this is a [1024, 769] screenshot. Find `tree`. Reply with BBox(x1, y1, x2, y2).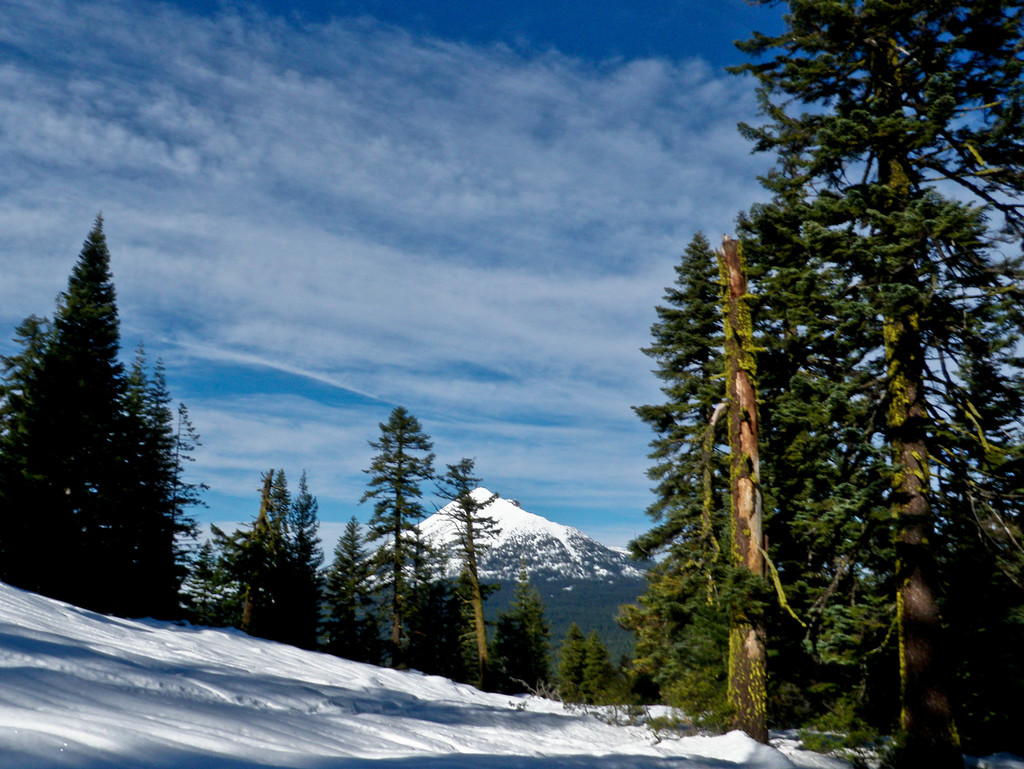
BBox(581, 630, 636, 708).
